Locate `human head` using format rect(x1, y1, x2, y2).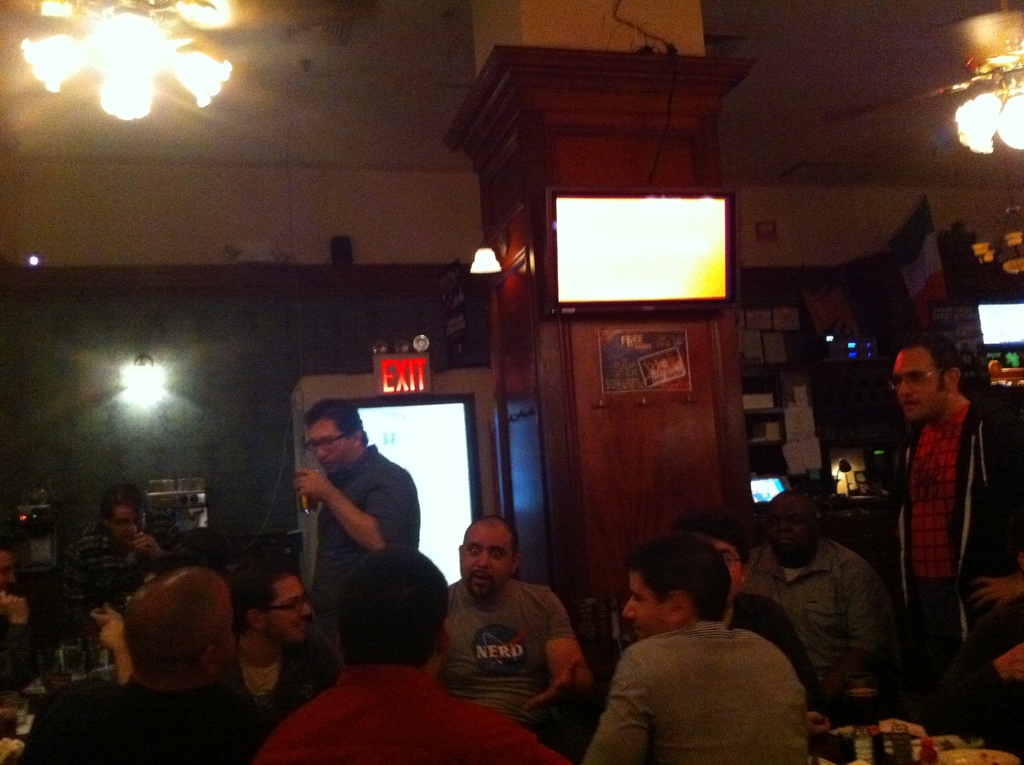
rect(671, 506, 749, 600).
